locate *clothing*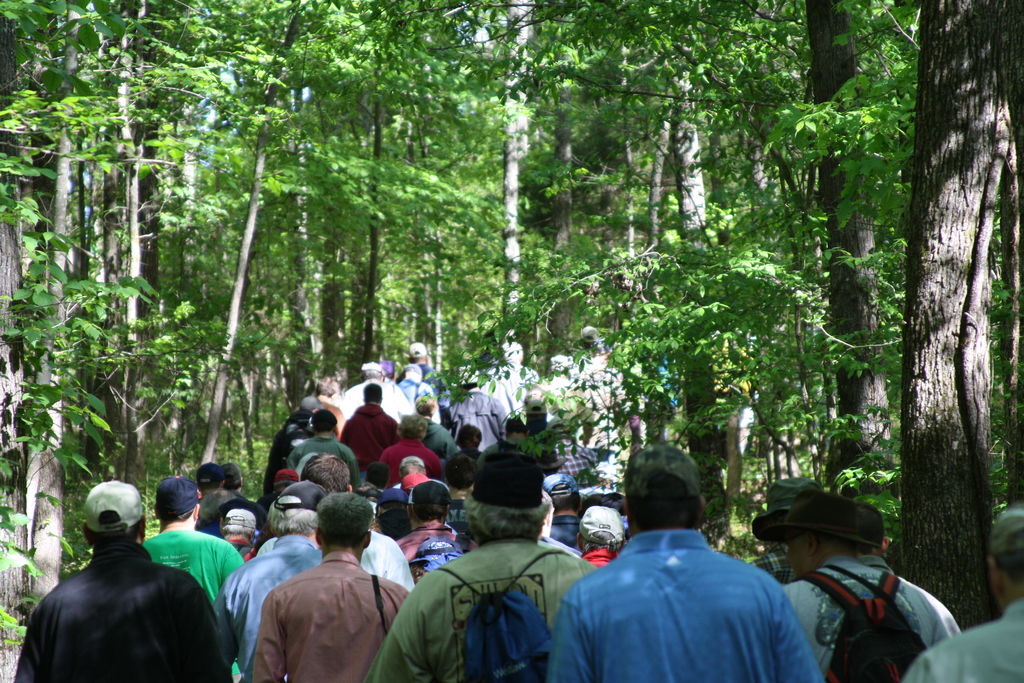
bbox=(347, 366, 406, 429)
